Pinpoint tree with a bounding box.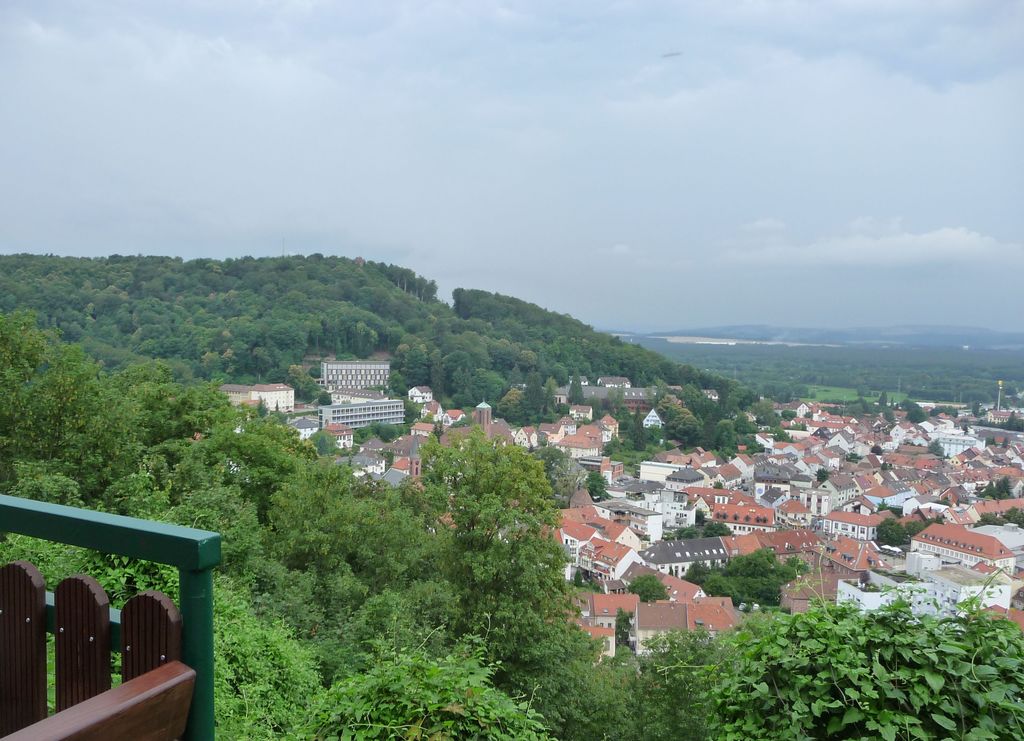
box(774, 428, 798, 441).
